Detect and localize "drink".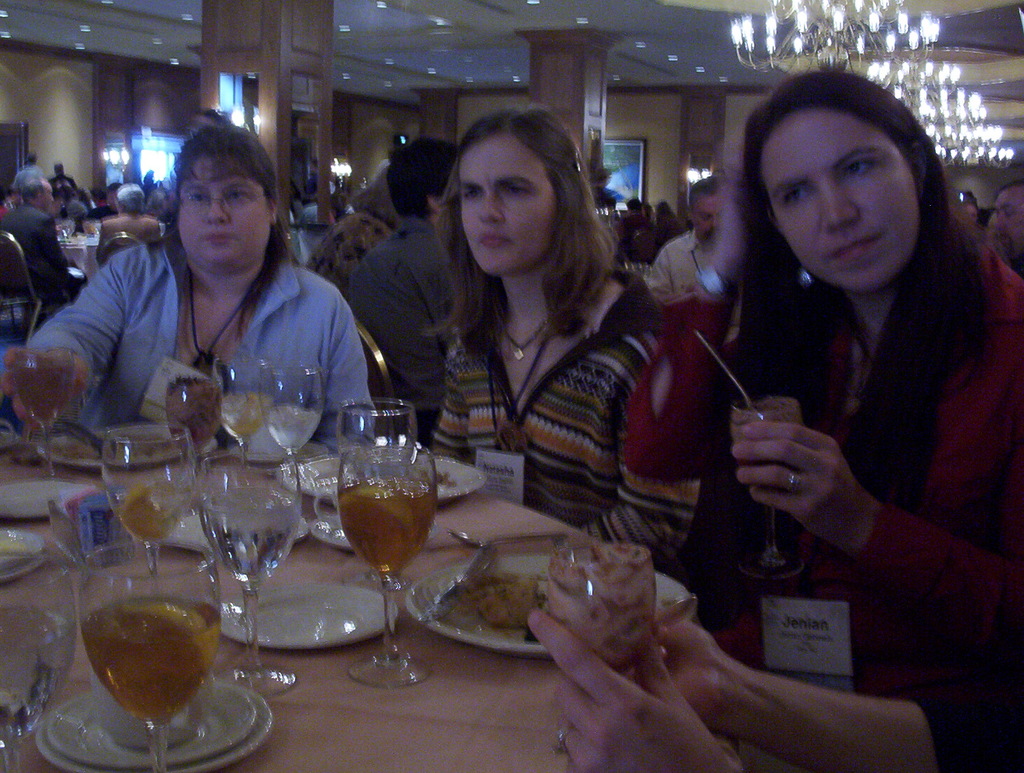
Localized at x1=83, y1=597, x2=219, y2=719.
